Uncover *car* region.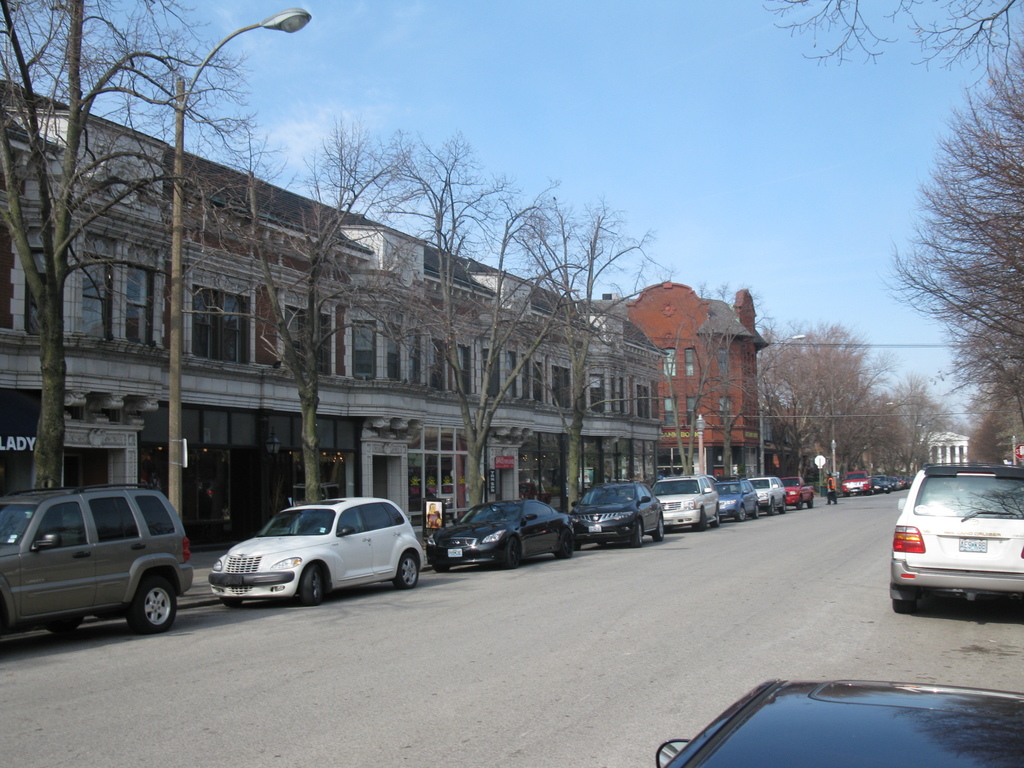
Uncovered: l=649, t=474, r=718, b=529.
